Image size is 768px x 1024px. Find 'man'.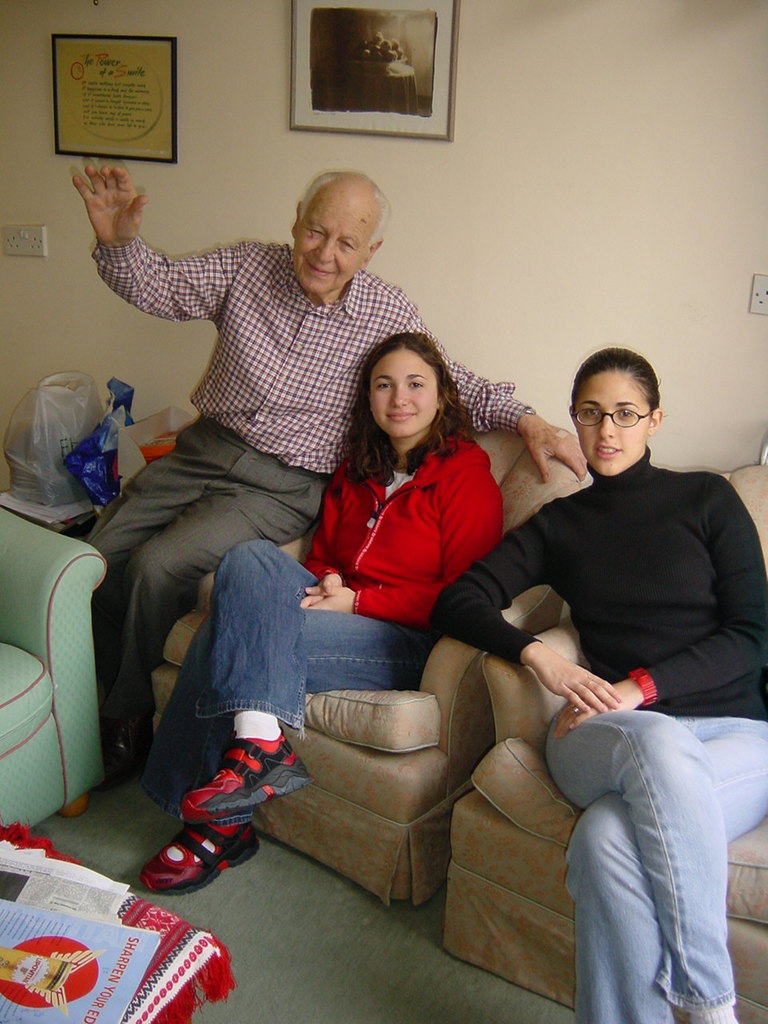
<box>53,163,595,802</box>.
